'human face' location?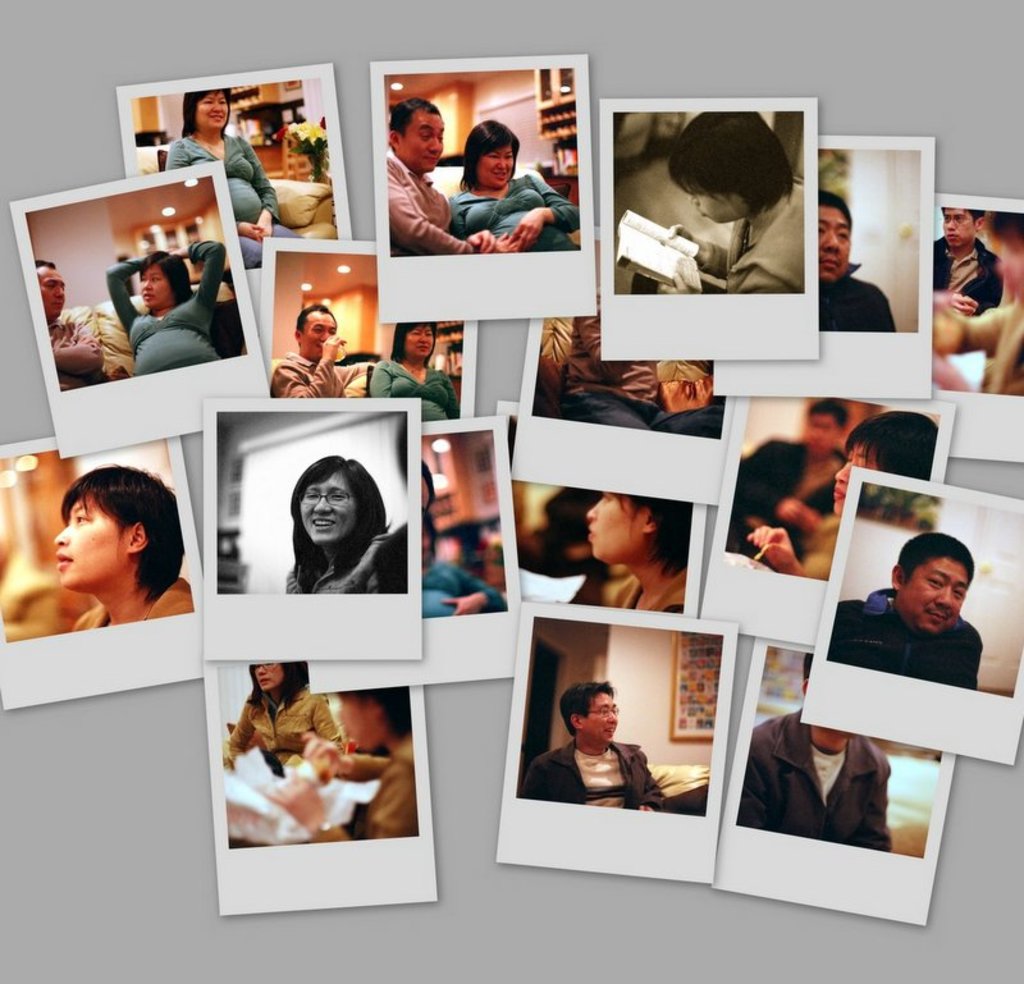
select_region(904, 553, 978, 633)
